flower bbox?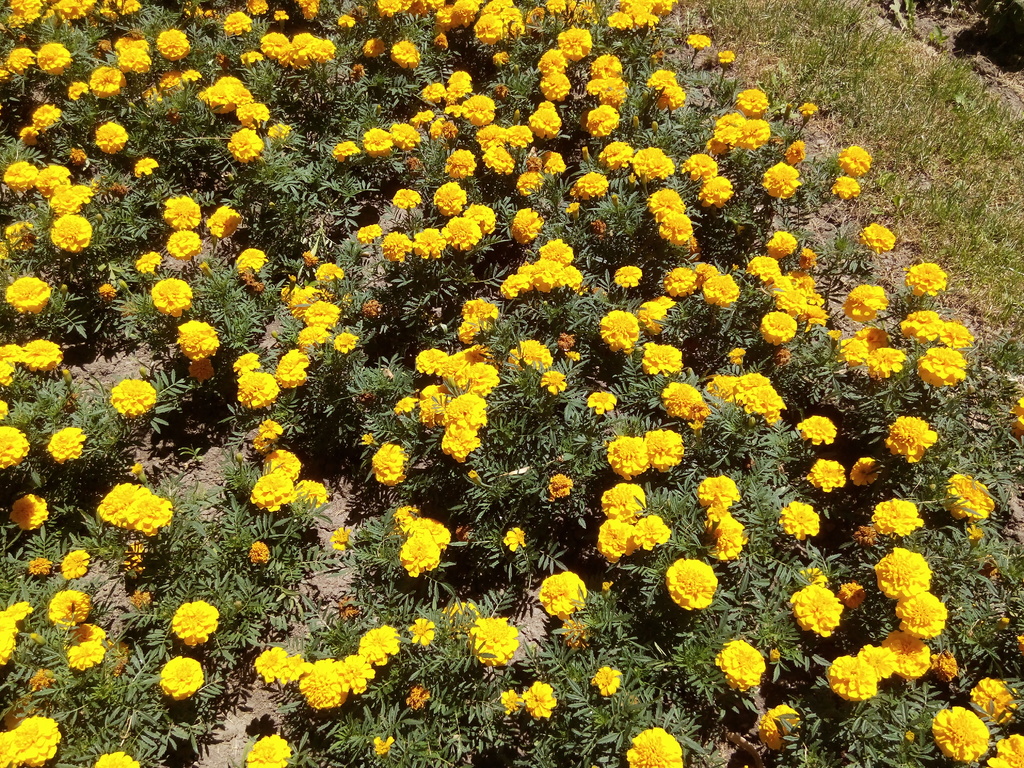
detection(536, 372, 567, 393)
